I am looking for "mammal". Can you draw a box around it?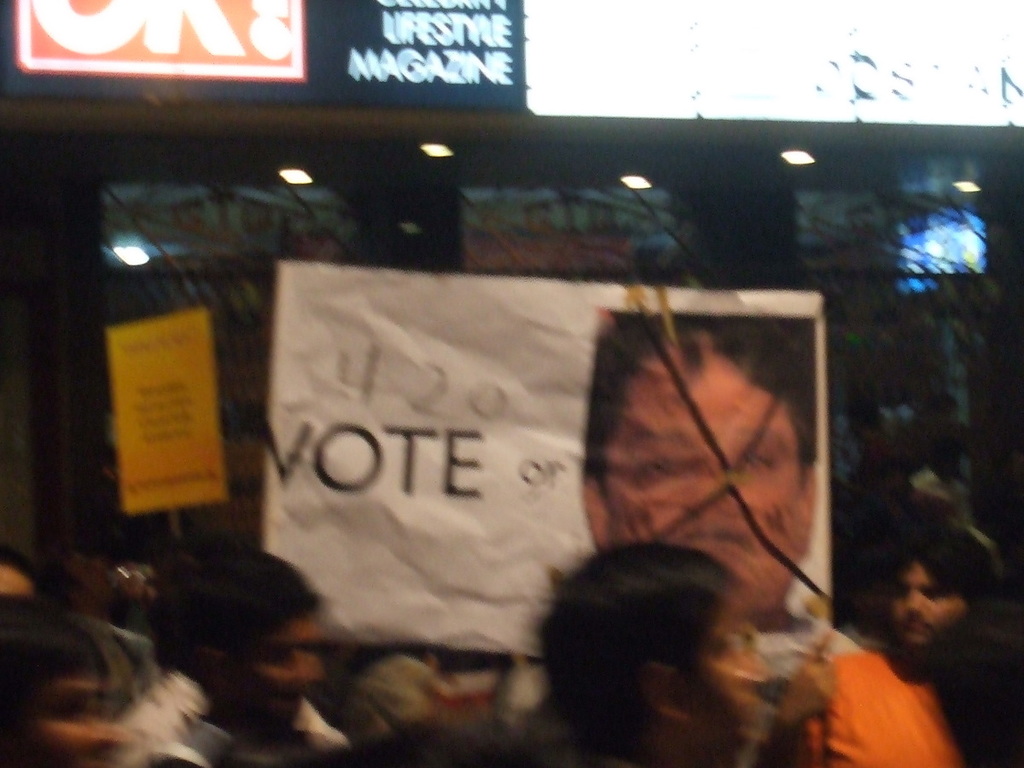
Sure, the bounding box is <region>586, 309, 817, 633</region>.
